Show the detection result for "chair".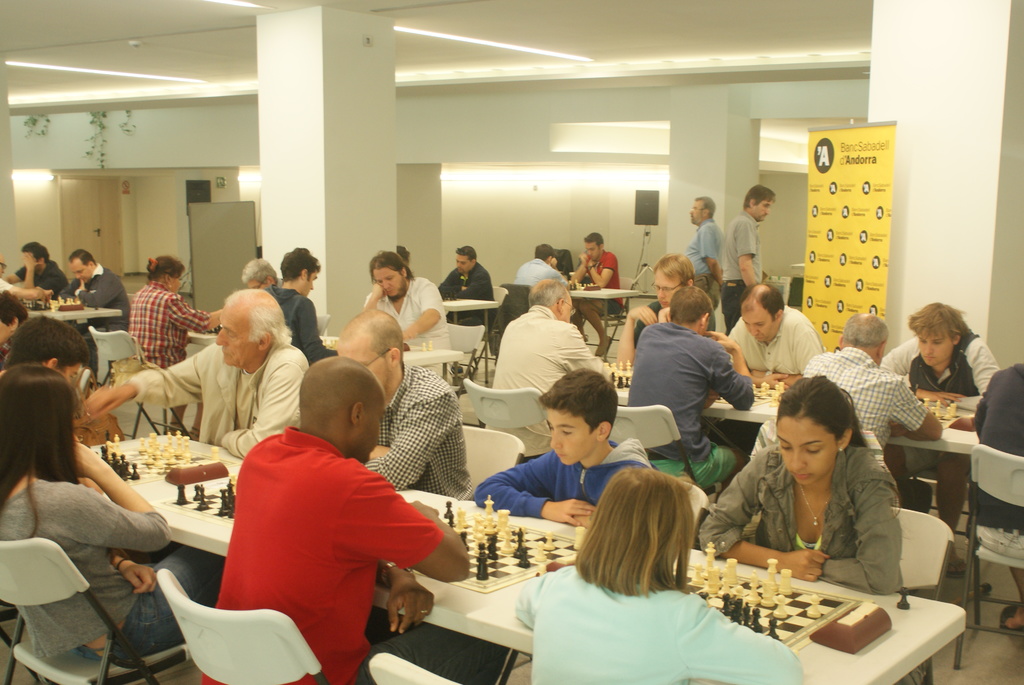
rect(683, 480, 712, 548).
